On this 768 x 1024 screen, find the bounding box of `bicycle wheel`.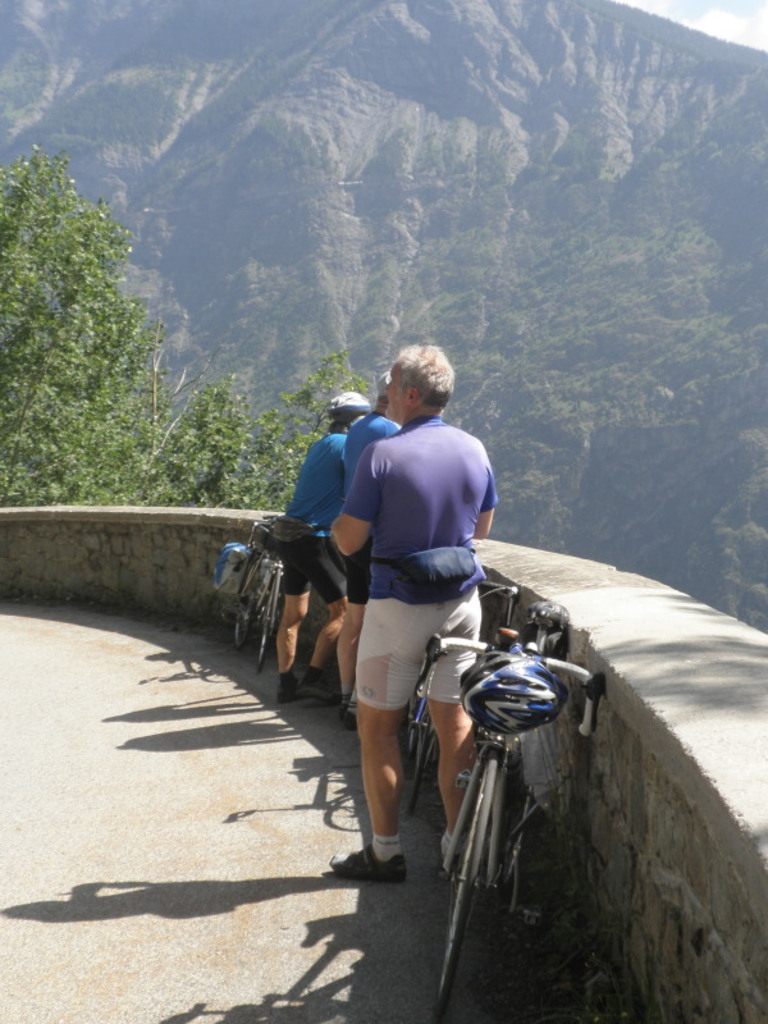
Bounding box: x1=230, y1=576, x2=253, y2=650.
